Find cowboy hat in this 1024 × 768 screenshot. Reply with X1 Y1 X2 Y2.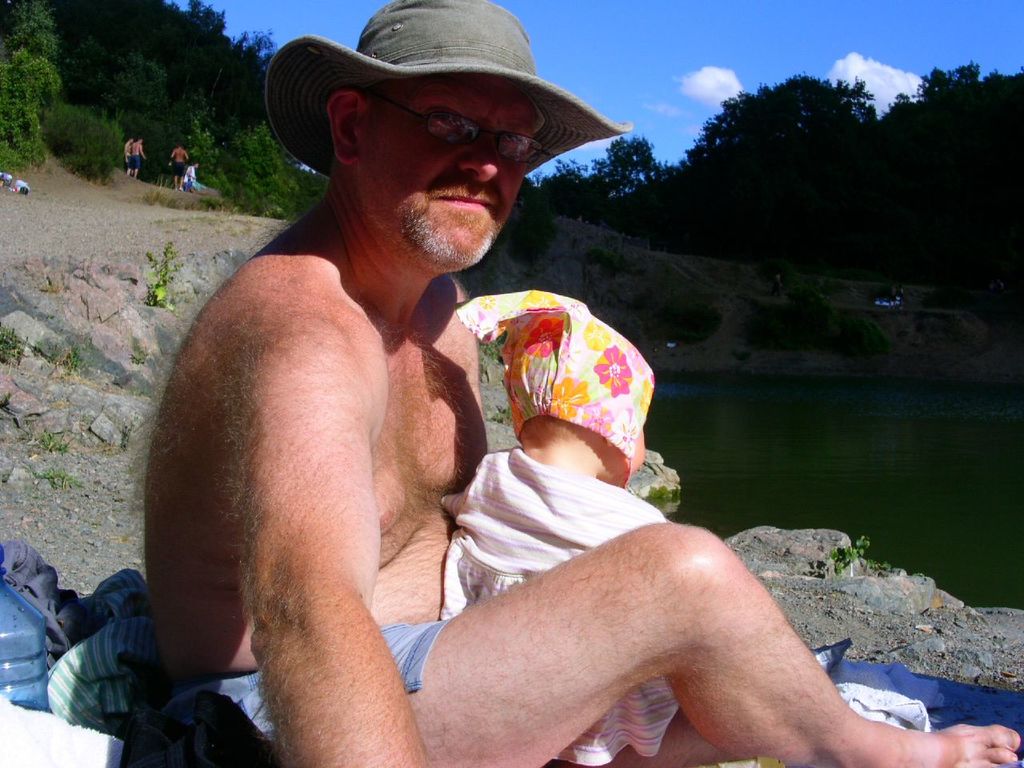
250 2 623 232.
